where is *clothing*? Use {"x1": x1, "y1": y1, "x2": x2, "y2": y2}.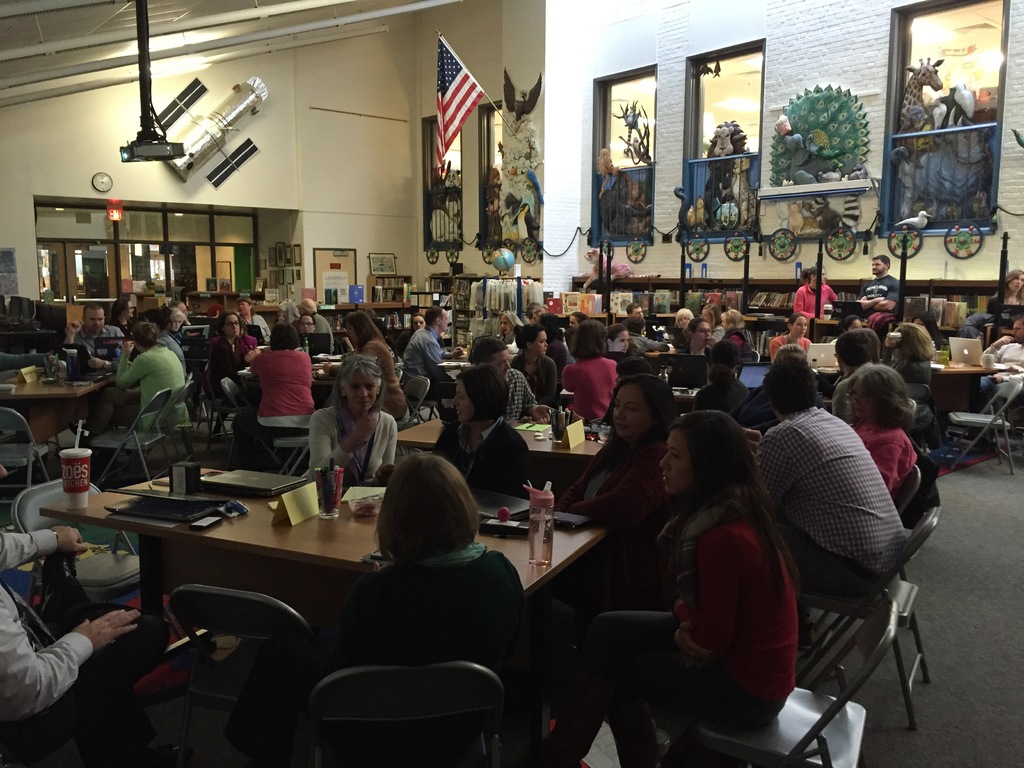
{"x1": 855, "y1": 272, "x2": 901, "y2": 329}.
